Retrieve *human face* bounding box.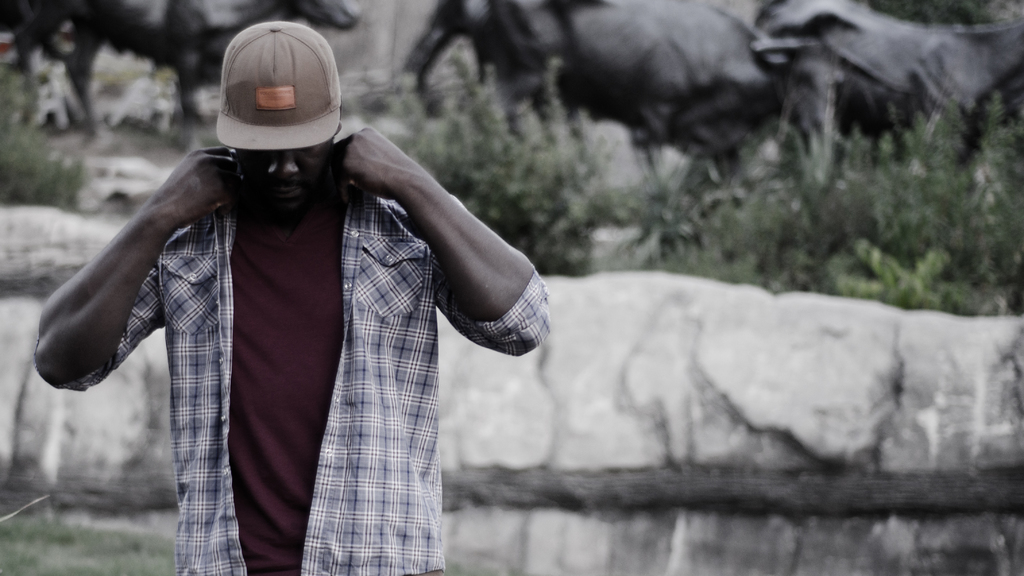
Bounding box: pyautogui.locateOnScreen(233, 138, 324, 216).
